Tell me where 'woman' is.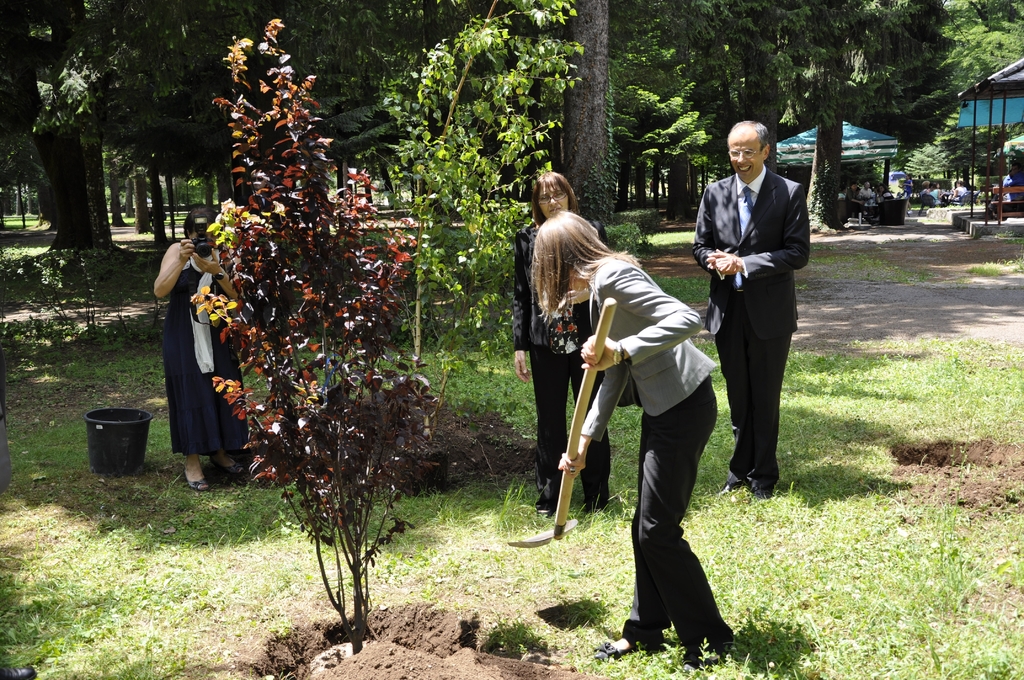
'woman' is at (508, 165, 620, 526).
